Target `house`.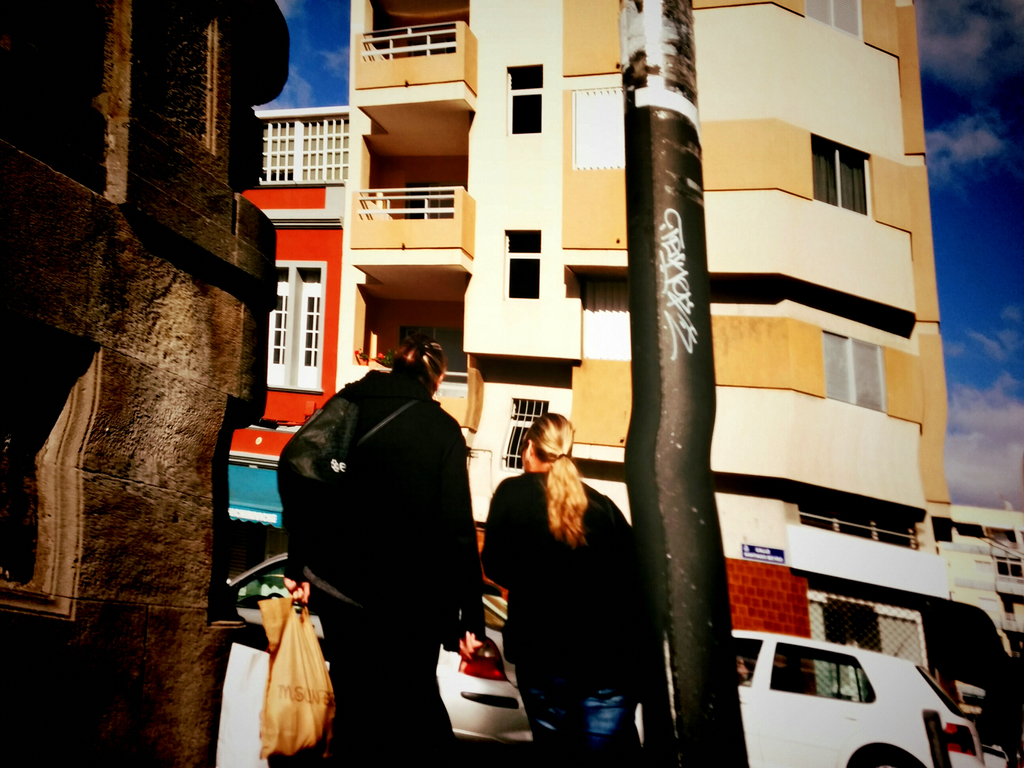
Target region: [944,491,1023,687].
